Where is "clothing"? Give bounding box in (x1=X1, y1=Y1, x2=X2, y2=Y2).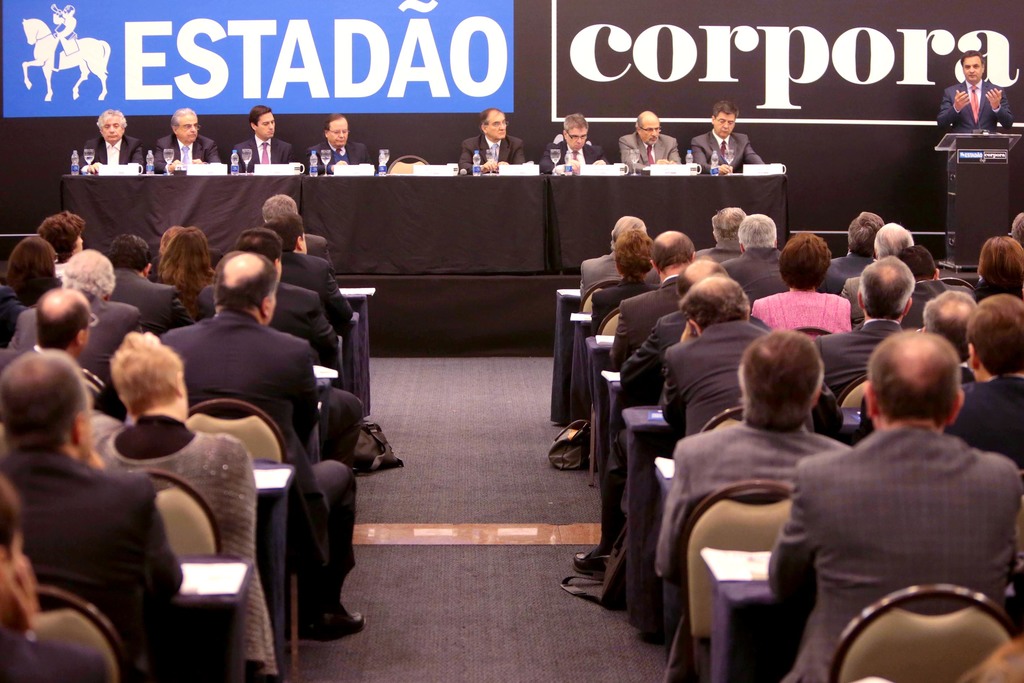
(x1=170, y1=304, x2=356, y2=616).
